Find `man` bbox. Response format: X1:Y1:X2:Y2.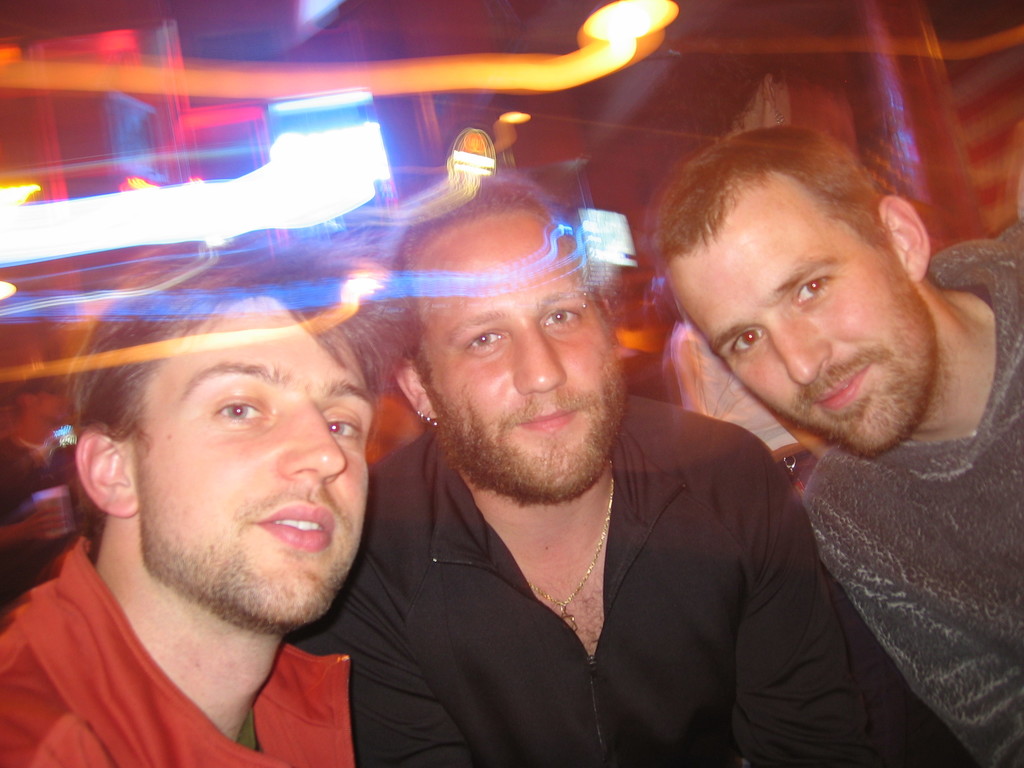
282:161:968:767.
